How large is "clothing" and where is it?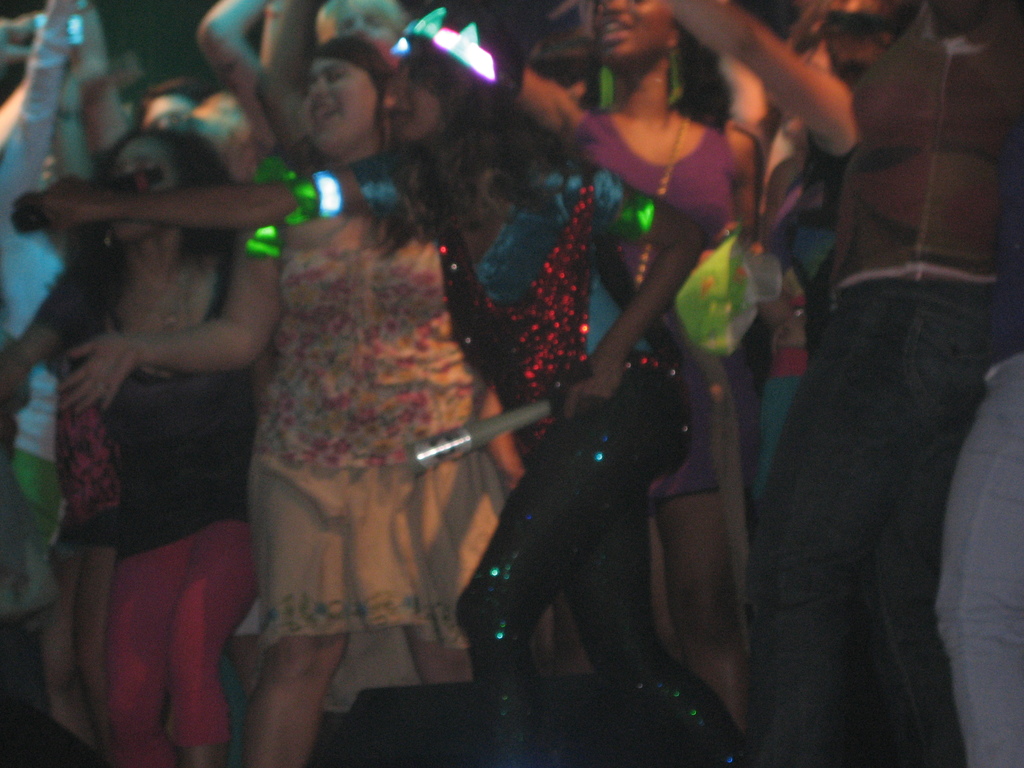
Bounding box: [574, 109, 728, 515].
